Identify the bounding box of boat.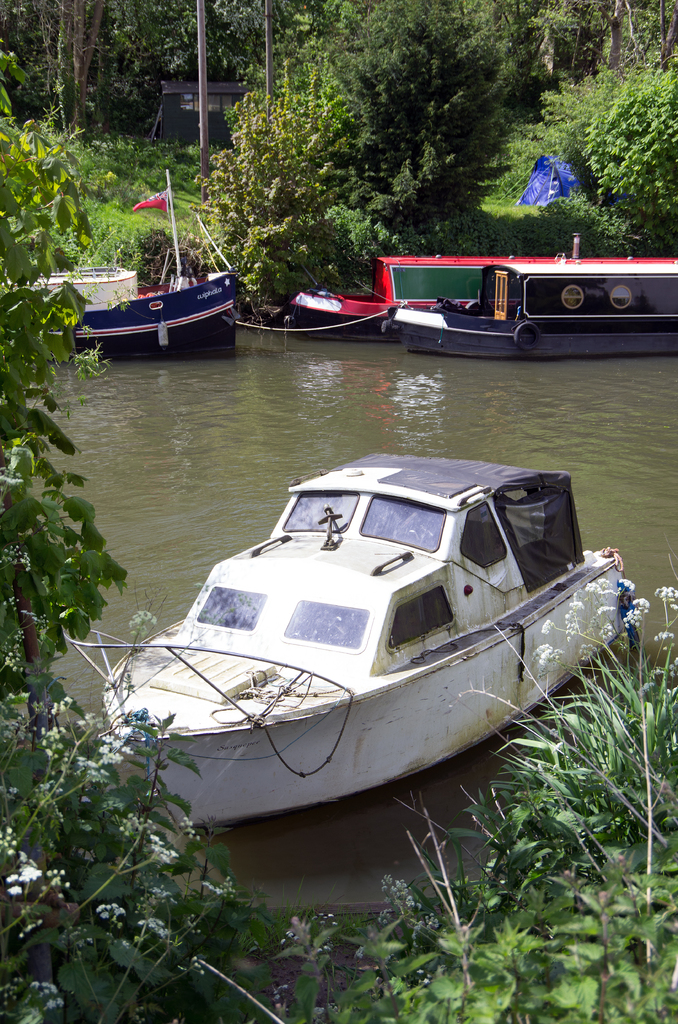
bbox=[4, 154, 255, 378].
